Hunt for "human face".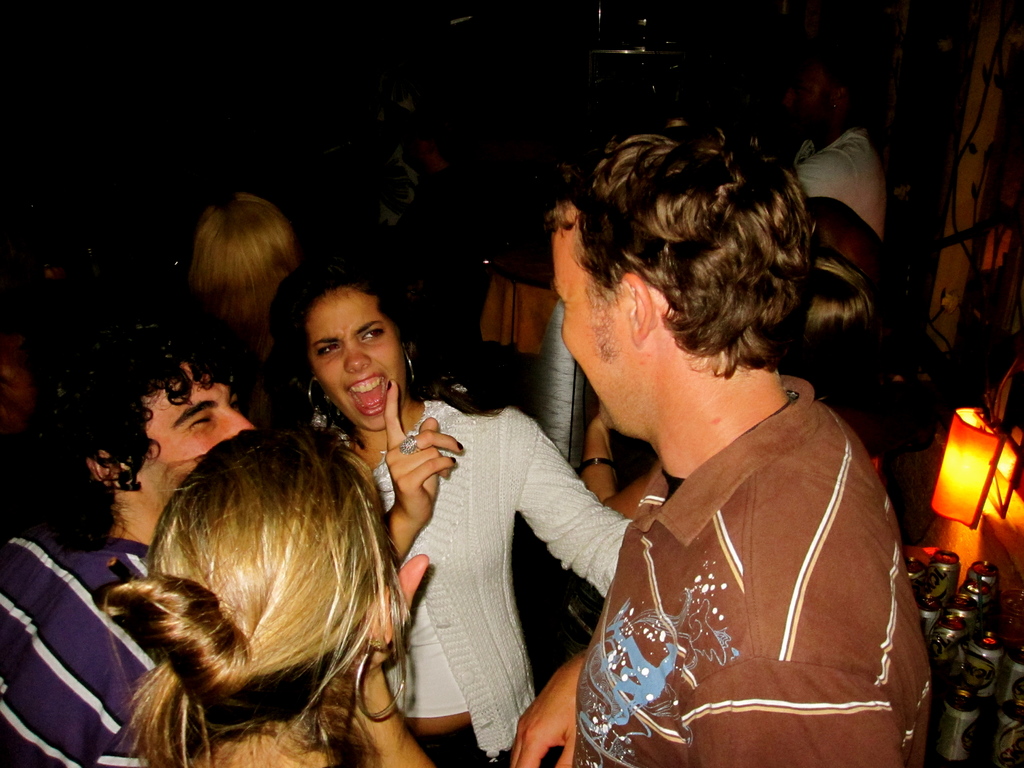
Hunted down at region(312, 298, 404, 433).
